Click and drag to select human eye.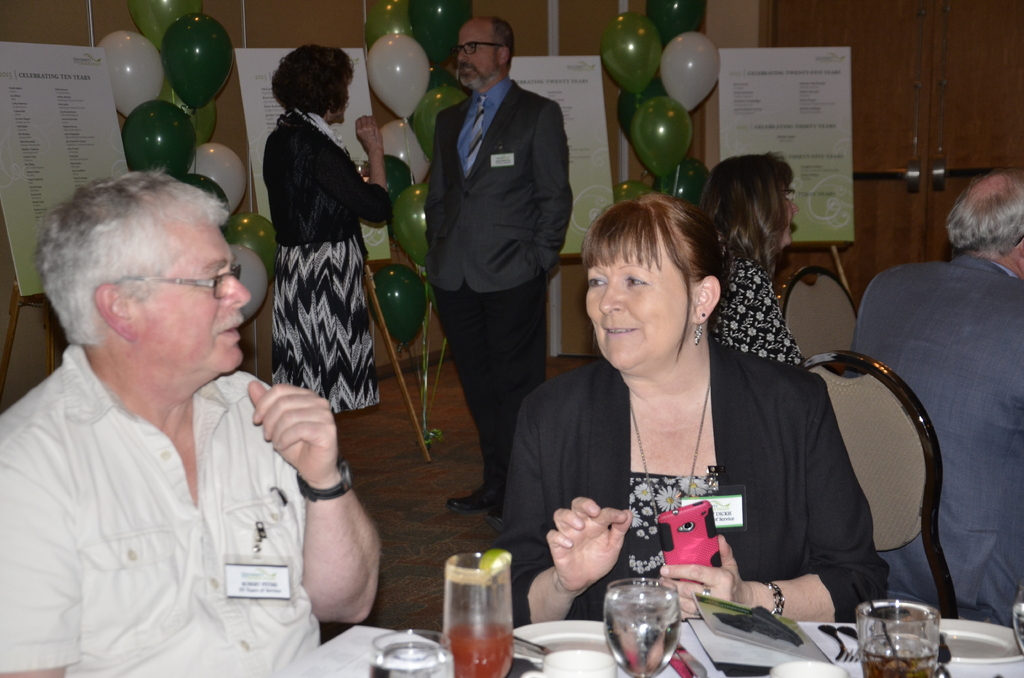
Selection: rect(467, 45, 479, 50).
